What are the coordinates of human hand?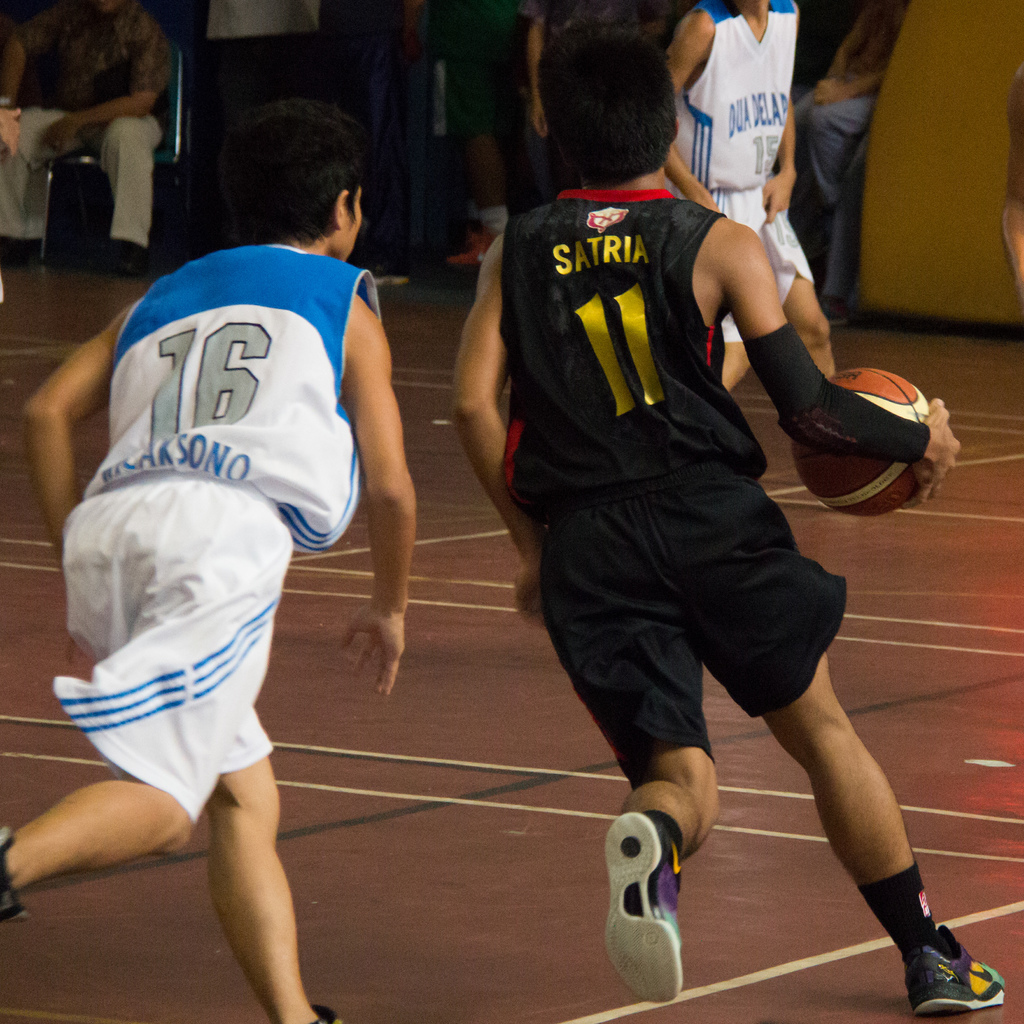
[left=340, top=604, right=403, bottom=693].
